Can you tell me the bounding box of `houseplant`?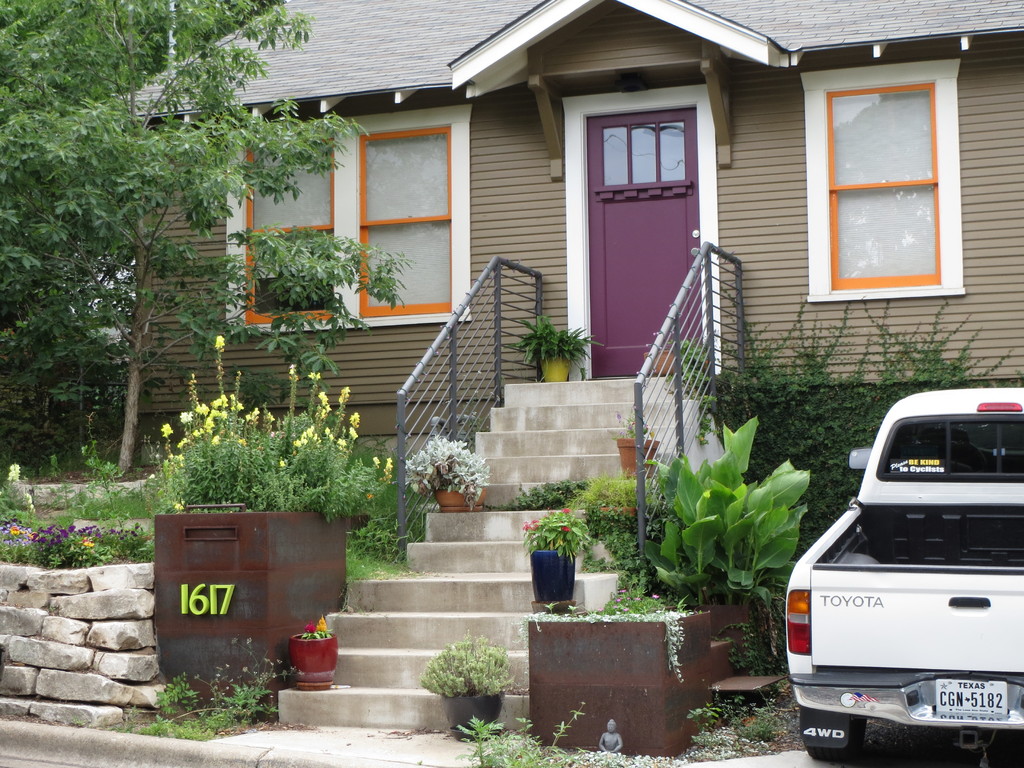
(501, 310, 607, 383).
